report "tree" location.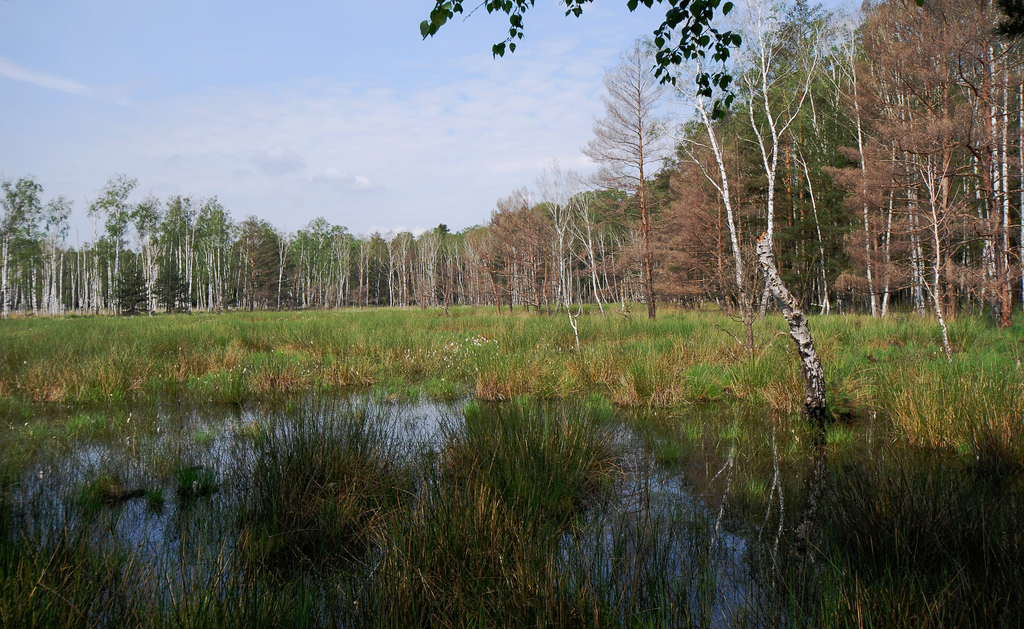
Report: 643,6,881,425.
